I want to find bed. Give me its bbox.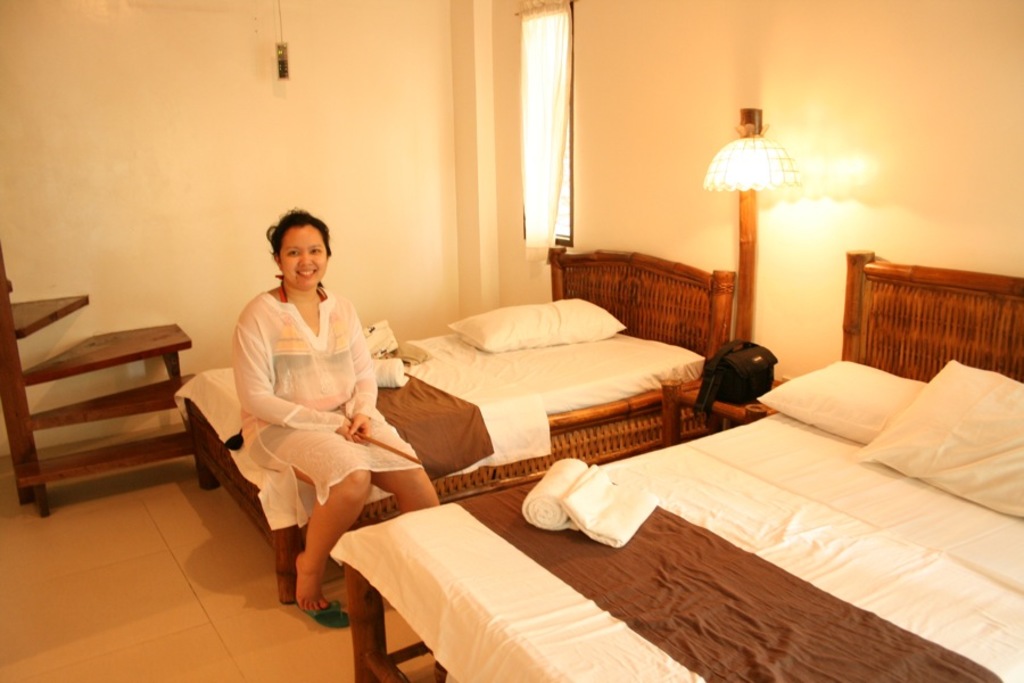
x1=329 y1=253 x2=1023 y2=682.
